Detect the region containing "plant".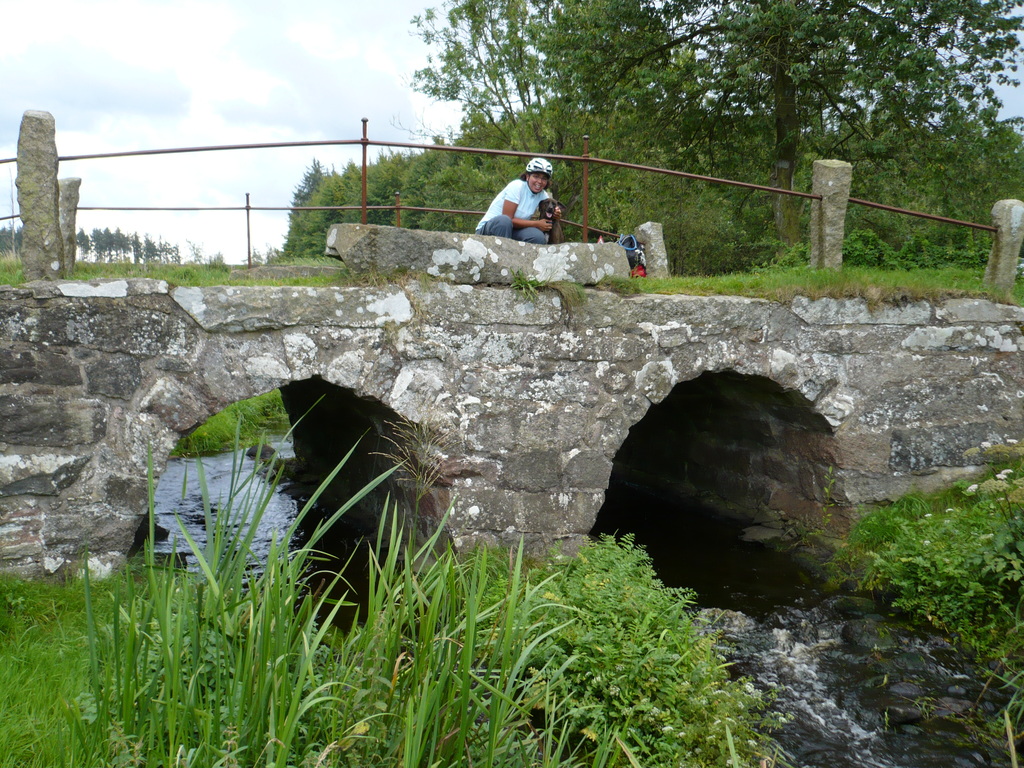
[502,263,546,300].
